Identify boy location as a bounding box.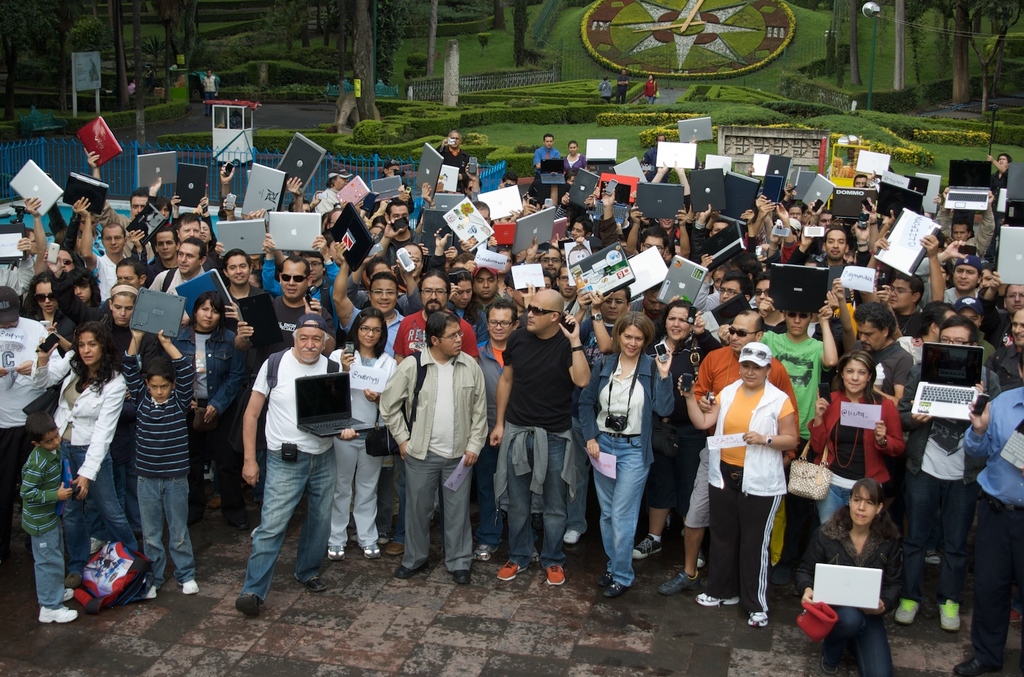
[x1=112, y1=320, x2=212, y2=604].
